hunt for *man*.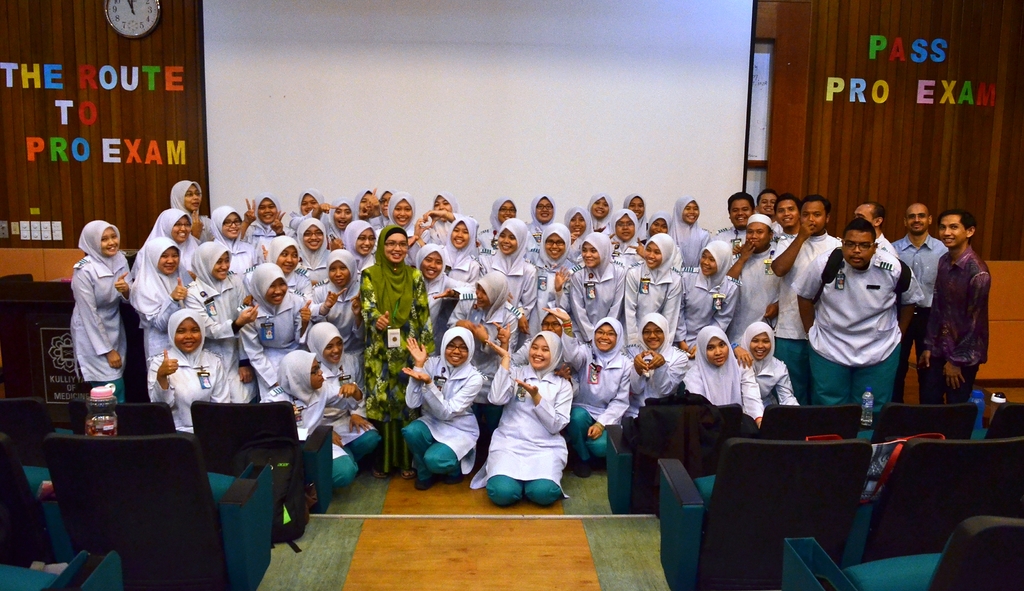
Hunted down at 770/193/806/237.
